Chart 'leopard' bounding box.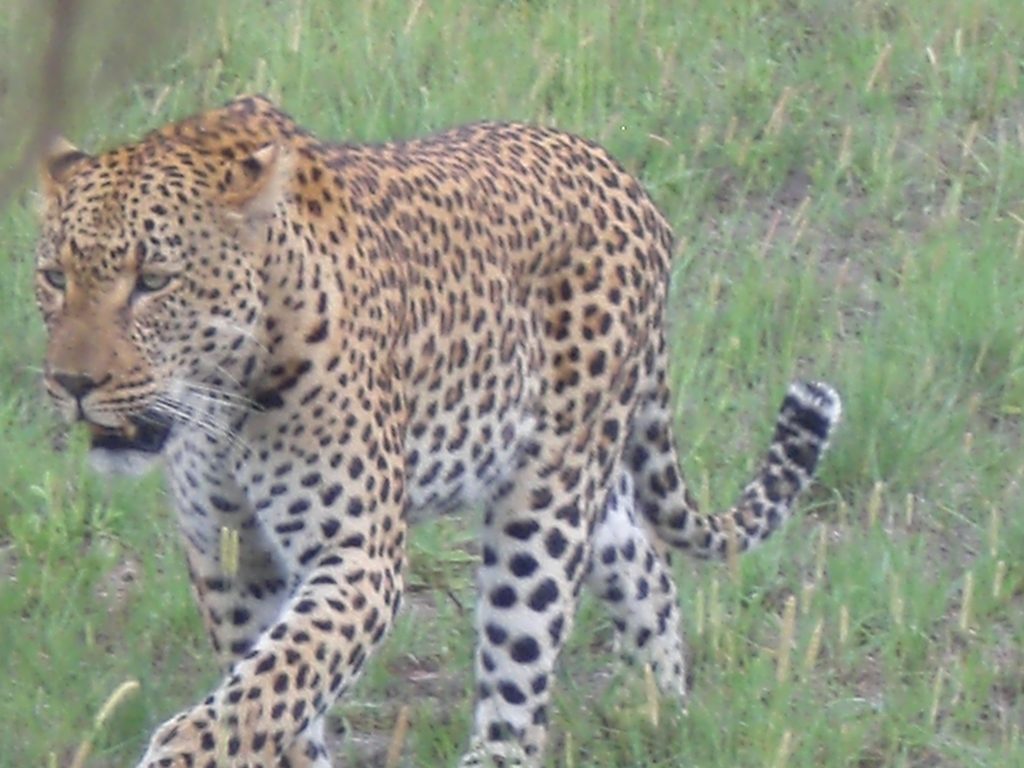
Charted: (left=24, top=88, right=839, bottom=767).
